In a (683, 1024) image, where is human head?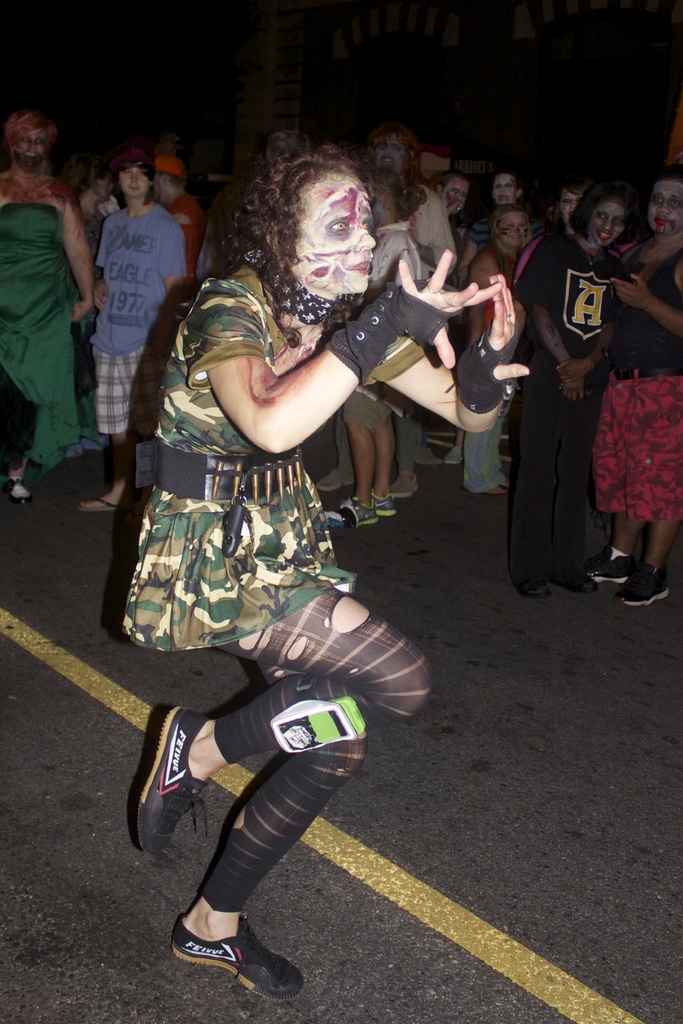
[x1=490, y1=170, x2=523, y2=204].
